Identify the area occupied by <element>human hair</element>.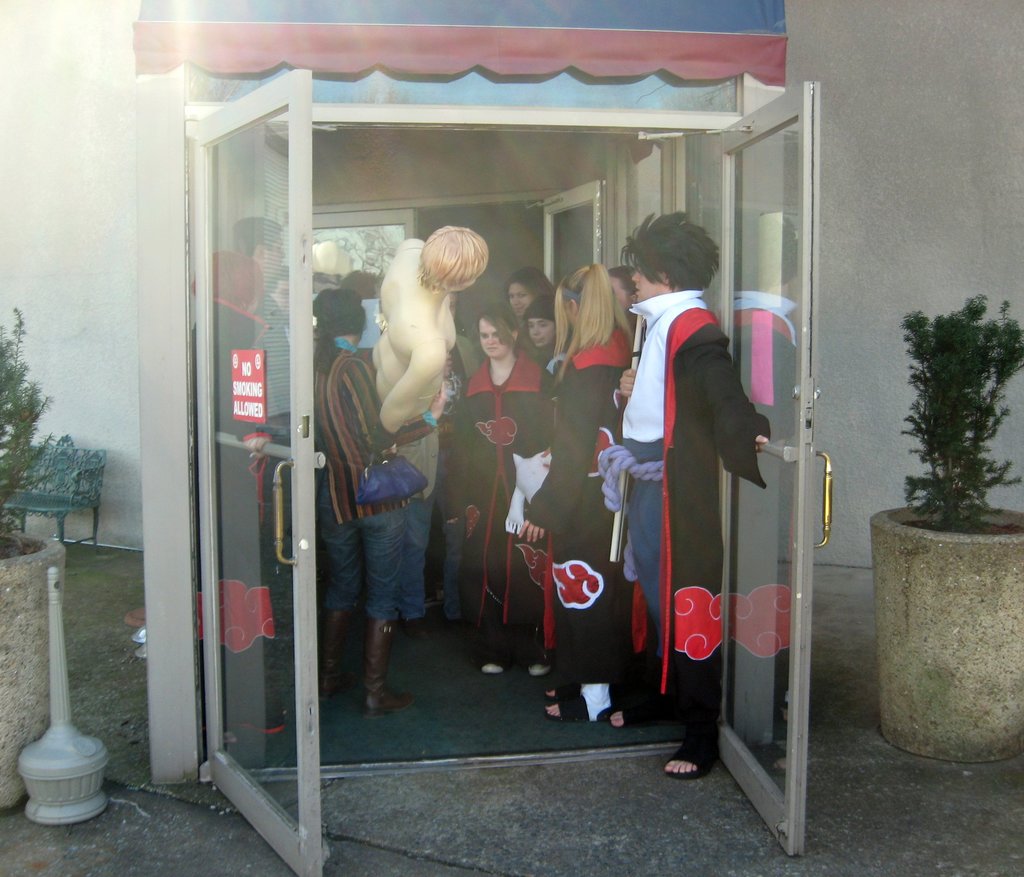
Area: [478,301,515,350].
